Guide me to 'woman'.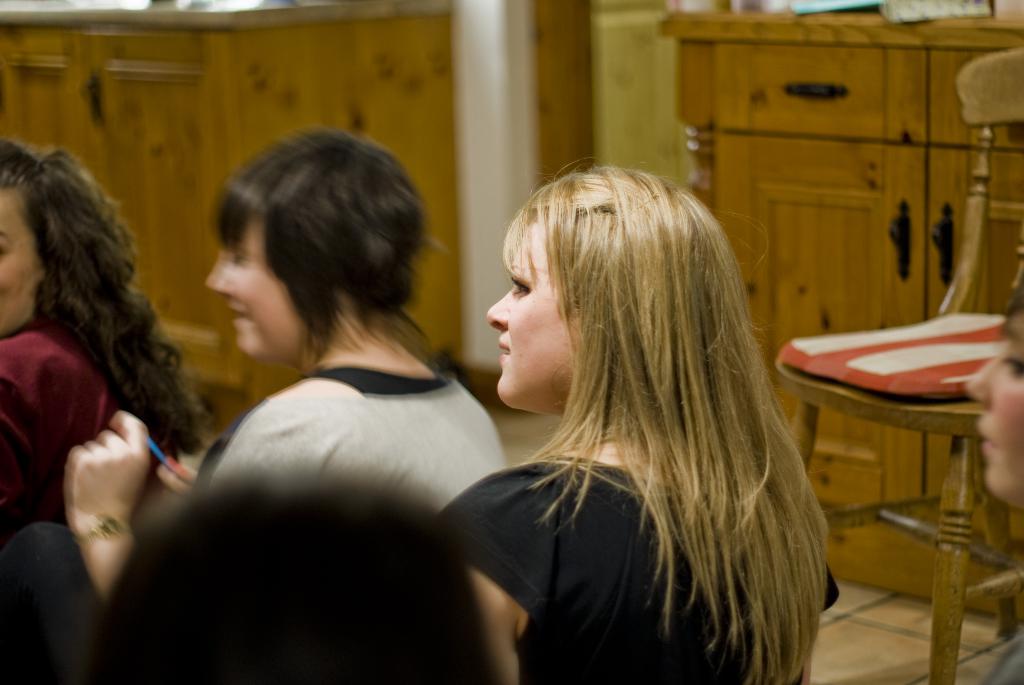
Guidance: bbox(0, 134, 203, 548).
